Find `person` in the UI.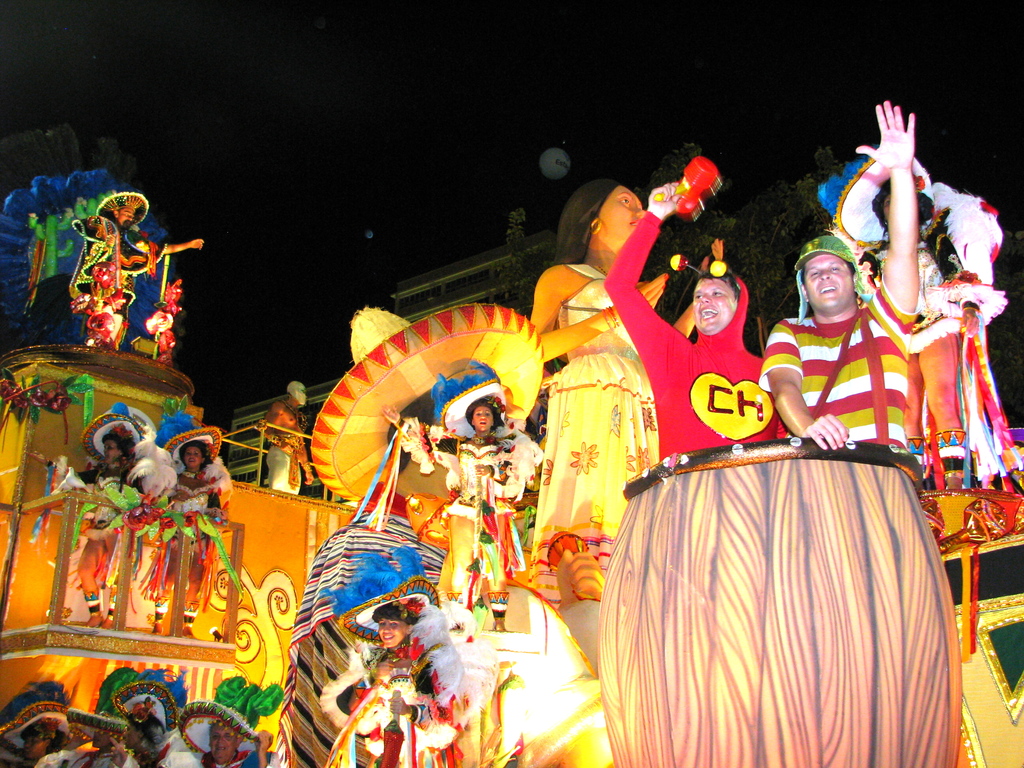
UI element at Rect(341, 598, 464, 767).
